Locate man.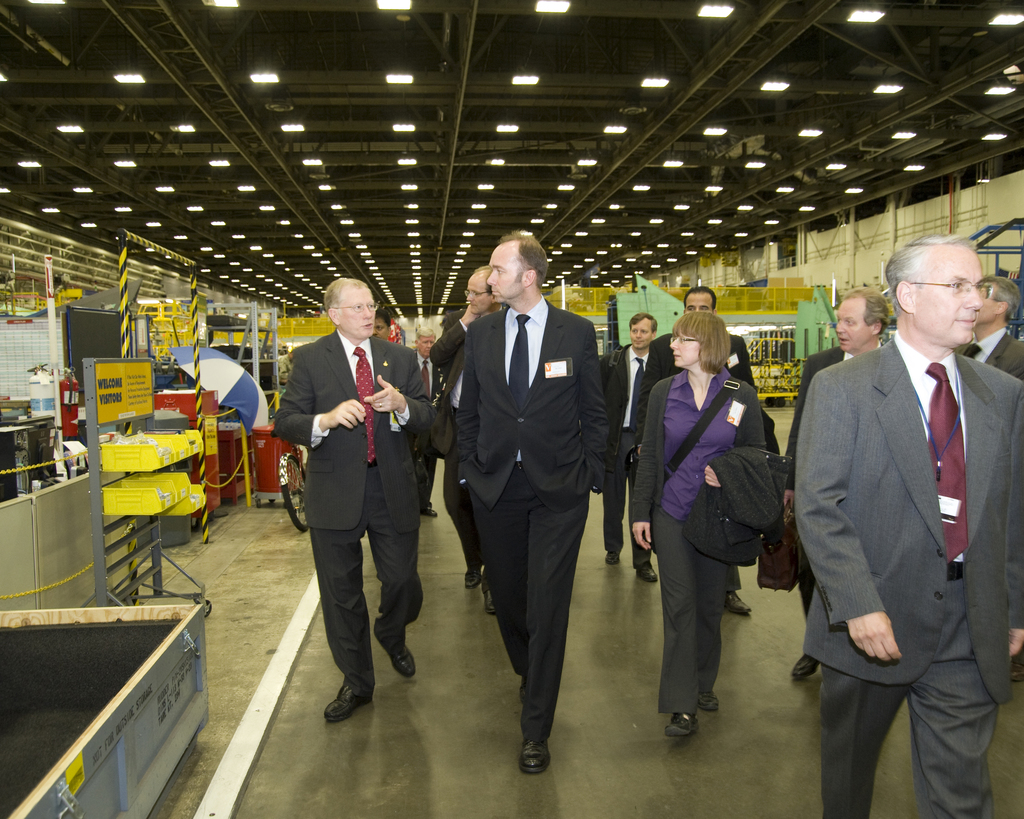
Bounding box: <bbox>437, 265, 503, 612</bbox>.
